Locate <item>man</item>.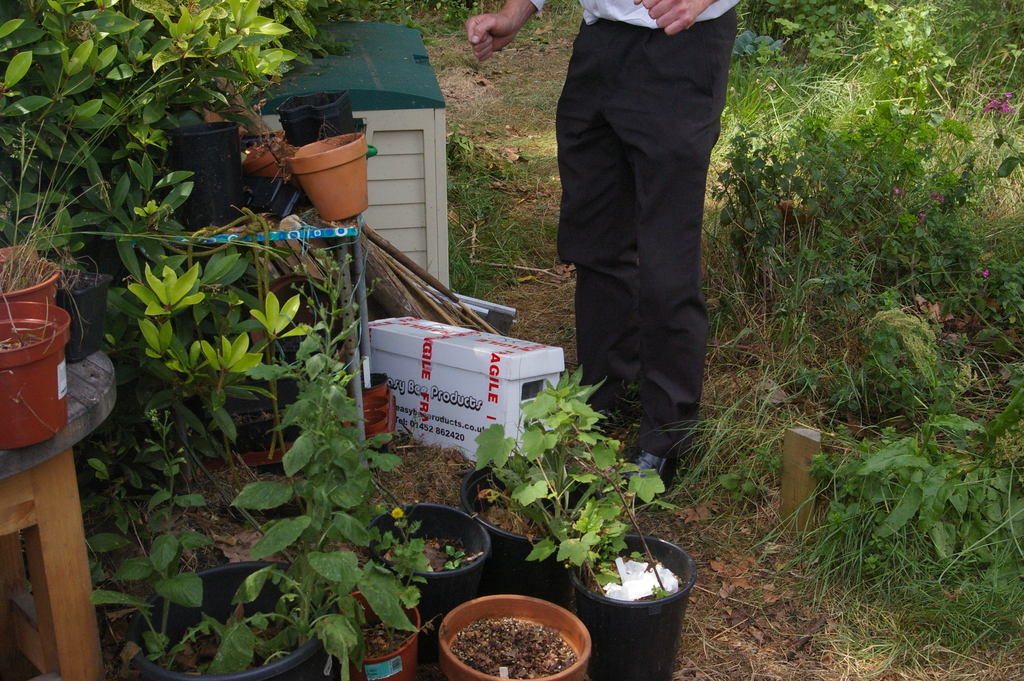
Bounding box: bbox=[519, 0, 768, 402].
